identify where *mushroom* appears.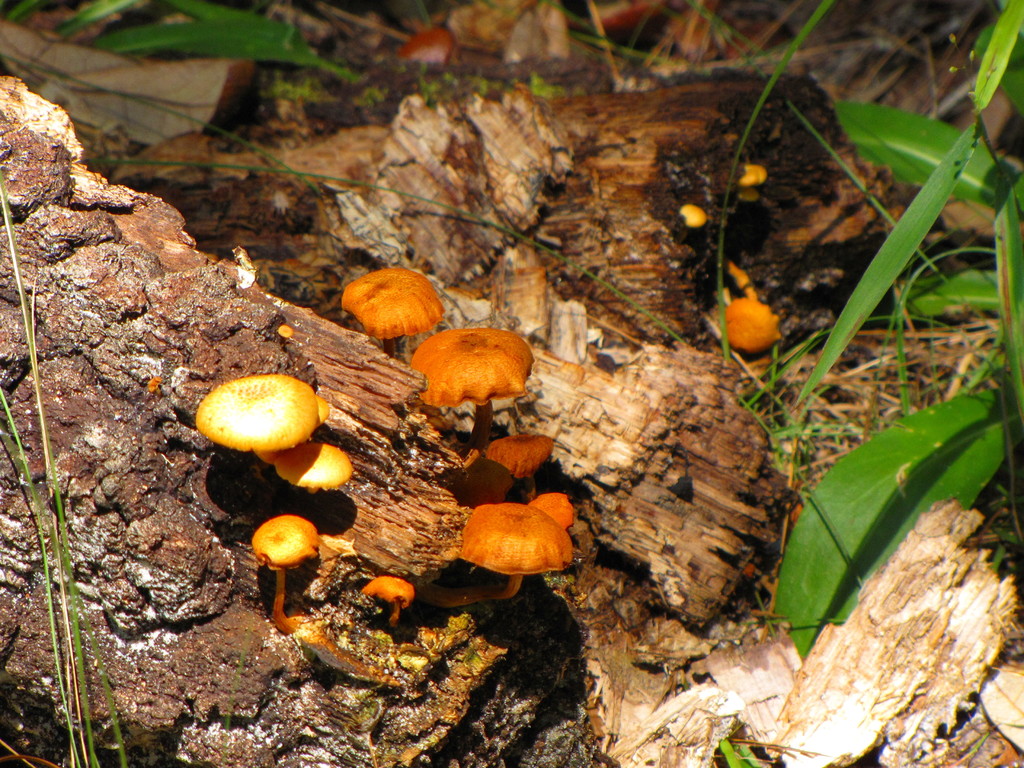
Appears at l=740, t=165, r=768, b=188.
